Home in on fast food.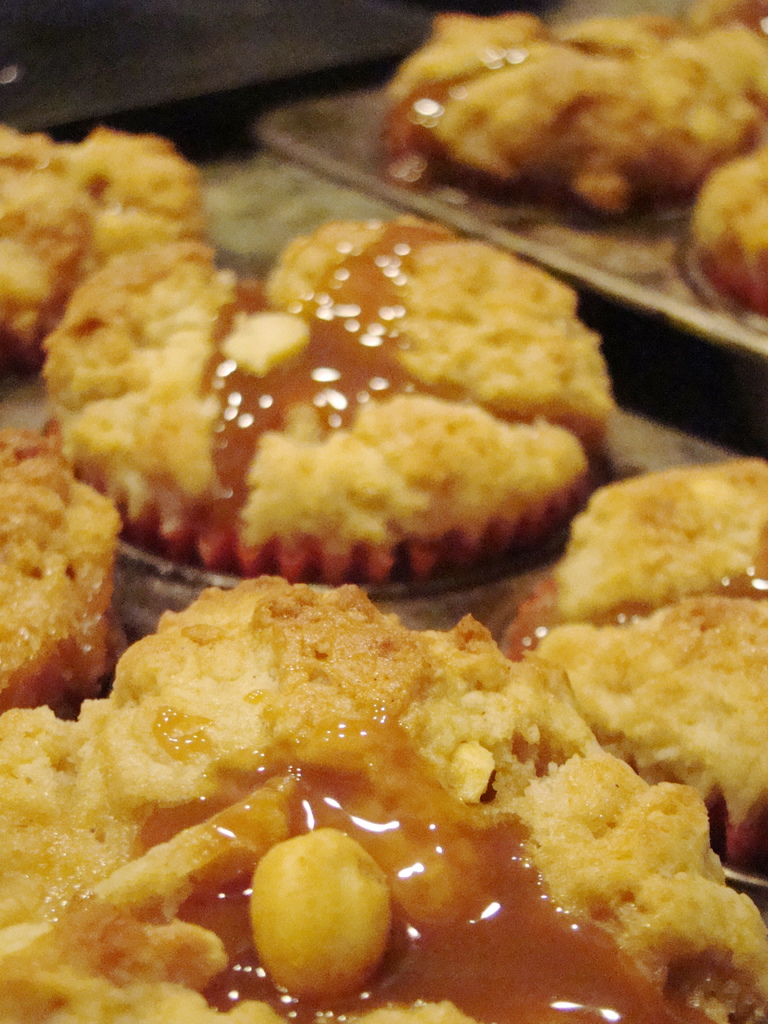
Homed in at bbox=(4, 159, 625, 601).
